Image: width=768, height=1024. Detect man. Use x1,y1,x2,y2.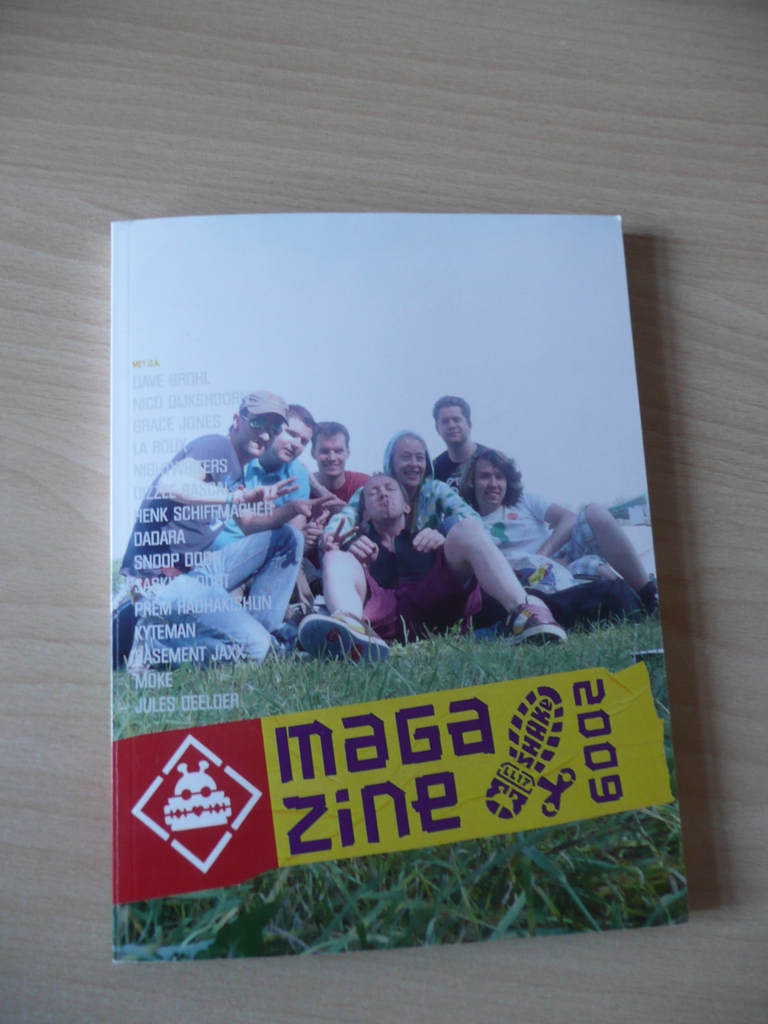
294,476,569,669.
